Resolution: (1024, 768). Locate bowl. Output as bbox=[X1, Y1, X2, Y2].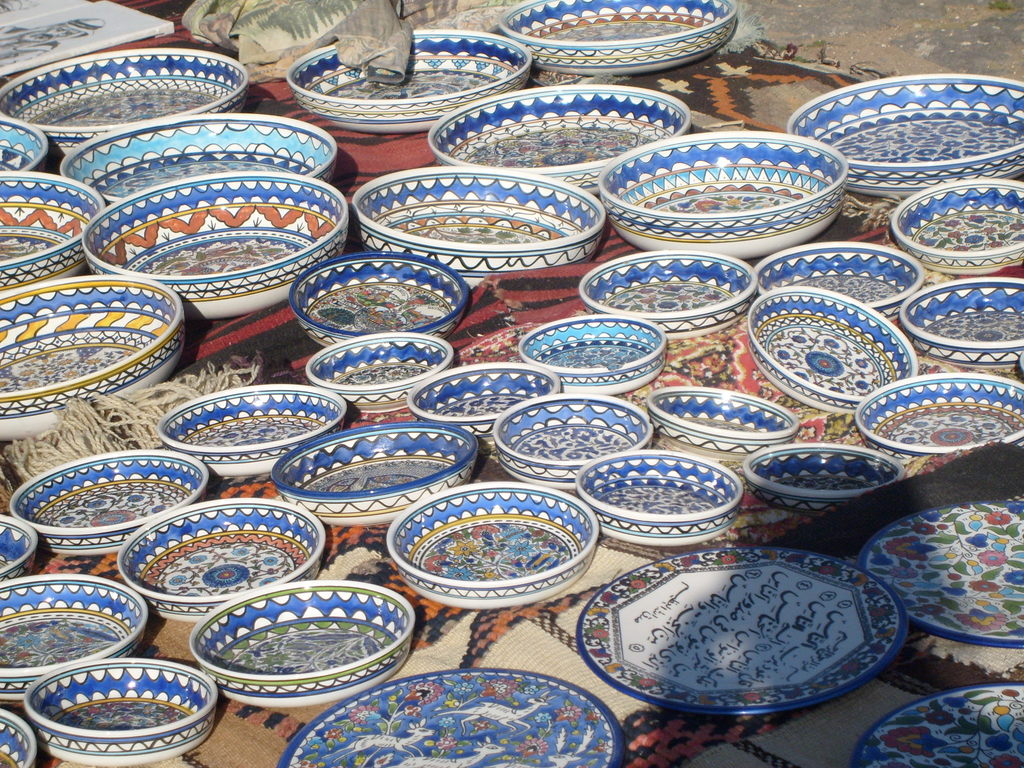
bbox=[0, 118, 51, 181].
